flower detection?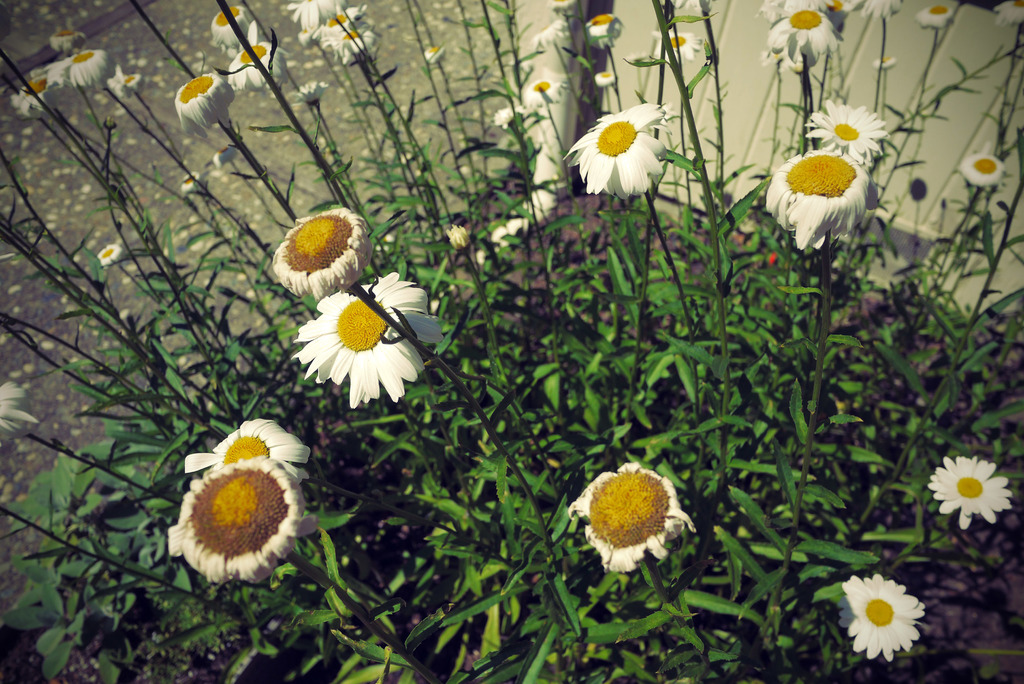
<box>522,74,561,110</box>
